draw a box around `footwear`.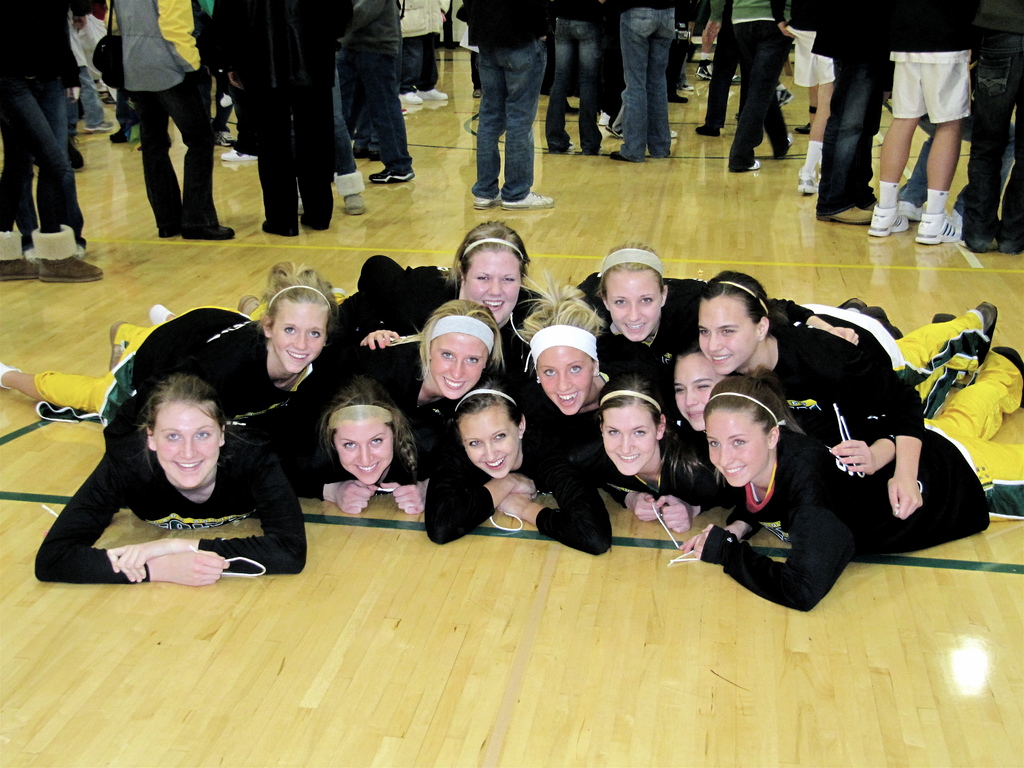
222 147 259 161.
